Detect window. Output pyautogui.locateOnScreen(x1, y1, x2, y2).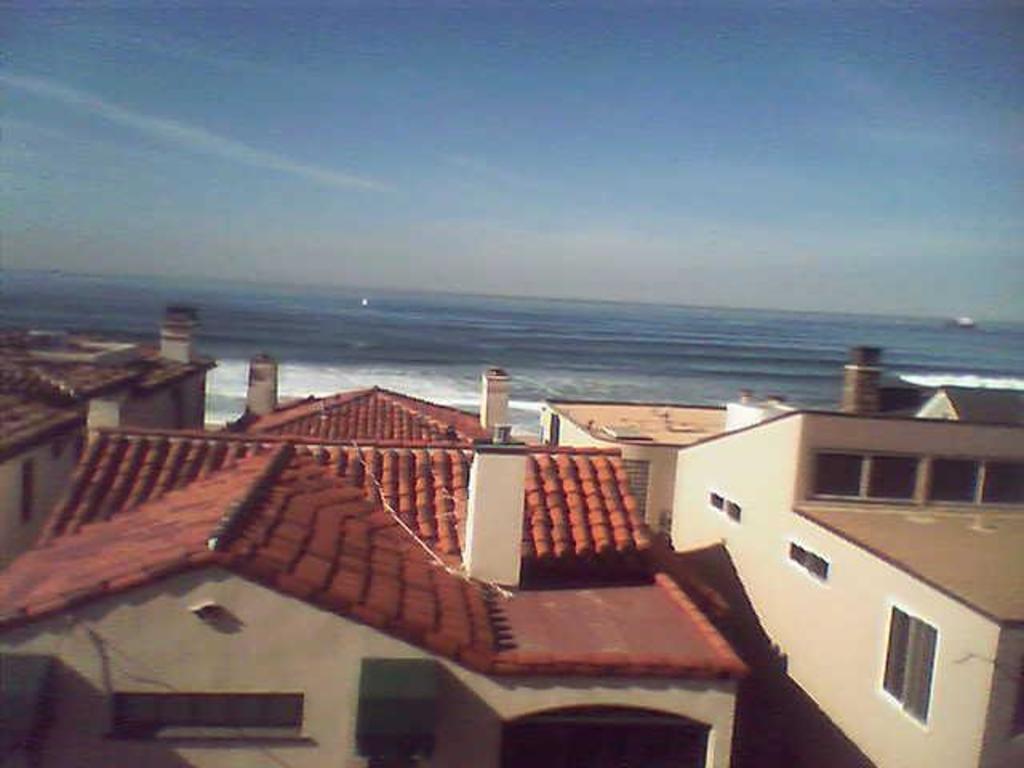
pyautogui.locateOnScreen(16, 459, 35, 525).
